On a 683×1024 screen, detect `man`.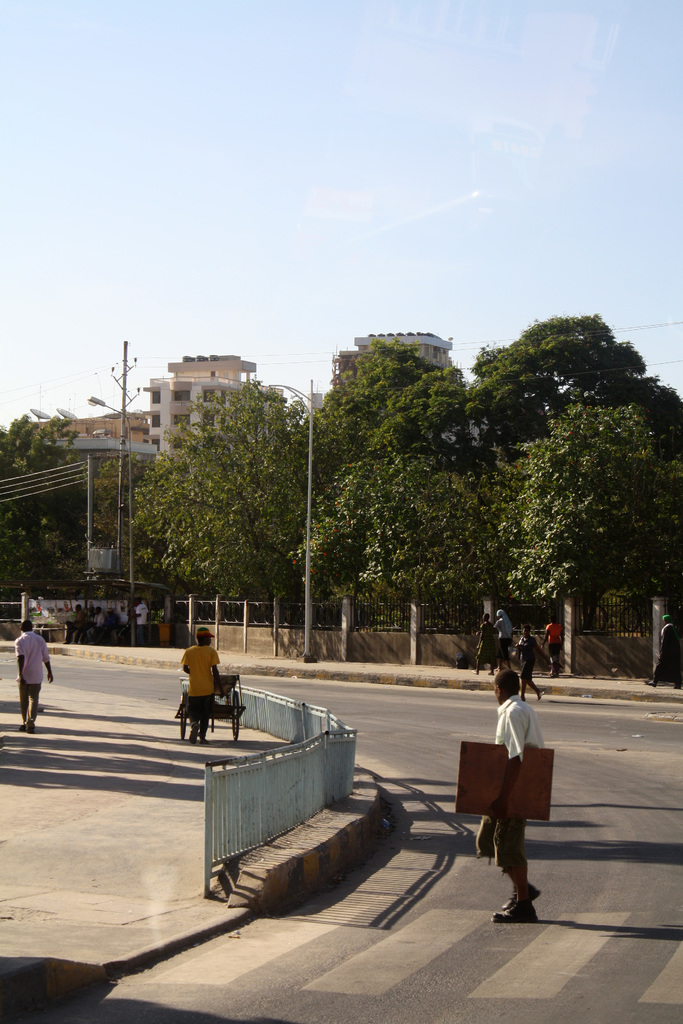
box(542, 619, 564, 678).
